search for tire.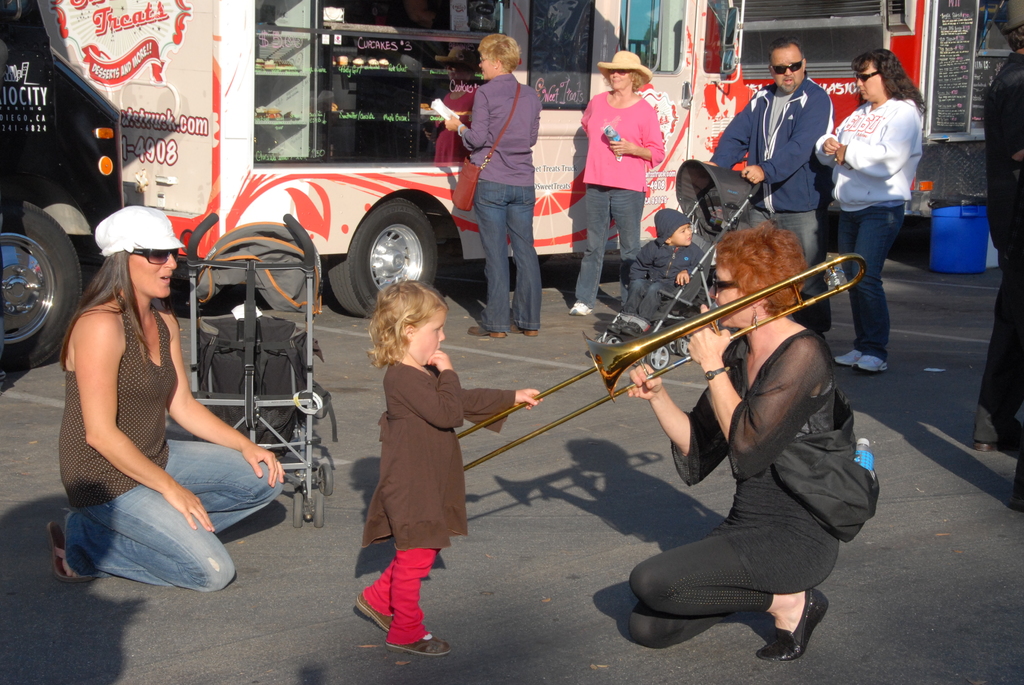
Found at [left=292, top=493, right=304, bottom=529].
